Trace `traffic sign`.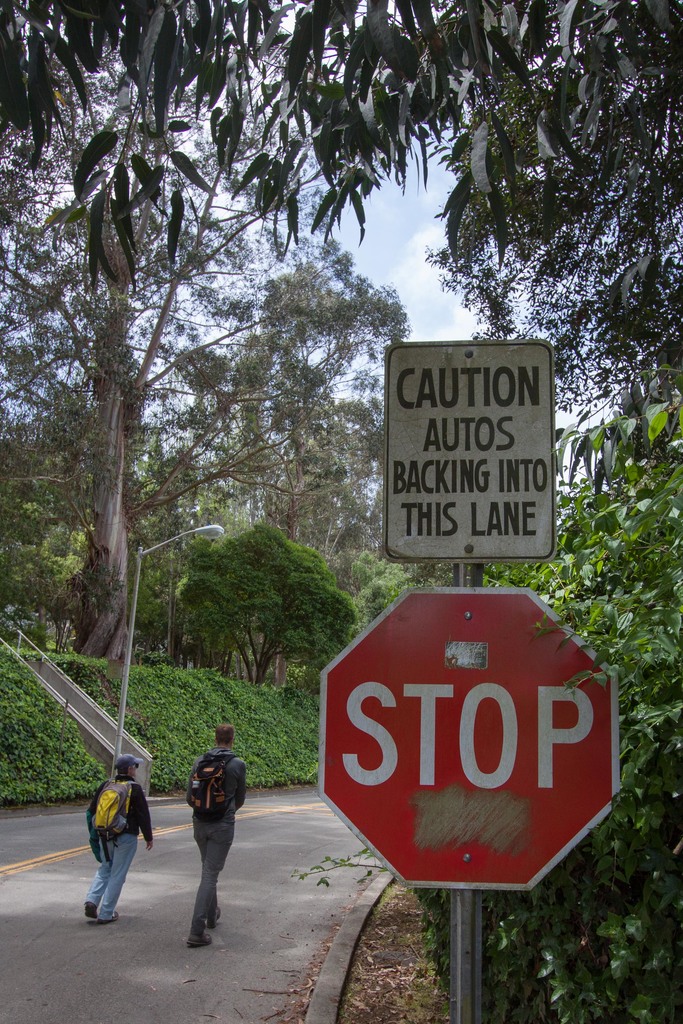
Traced to <region>318, 586, 621, 893</region>.
